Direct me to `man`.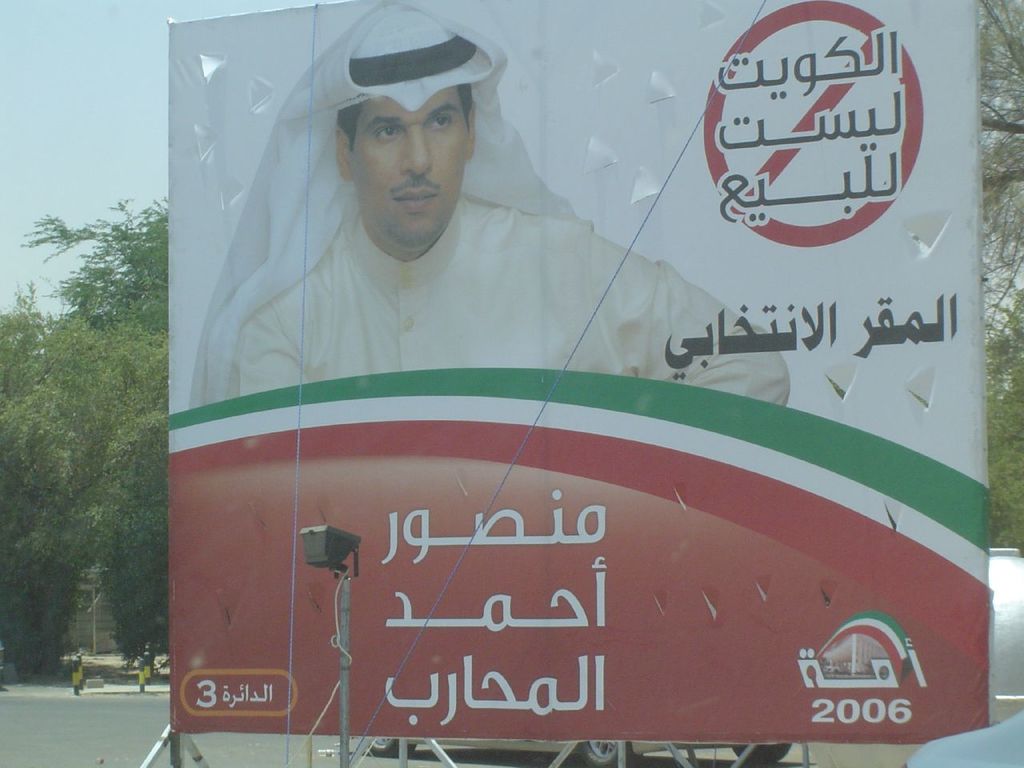
Direction: region(189, 0, 786, 410).
